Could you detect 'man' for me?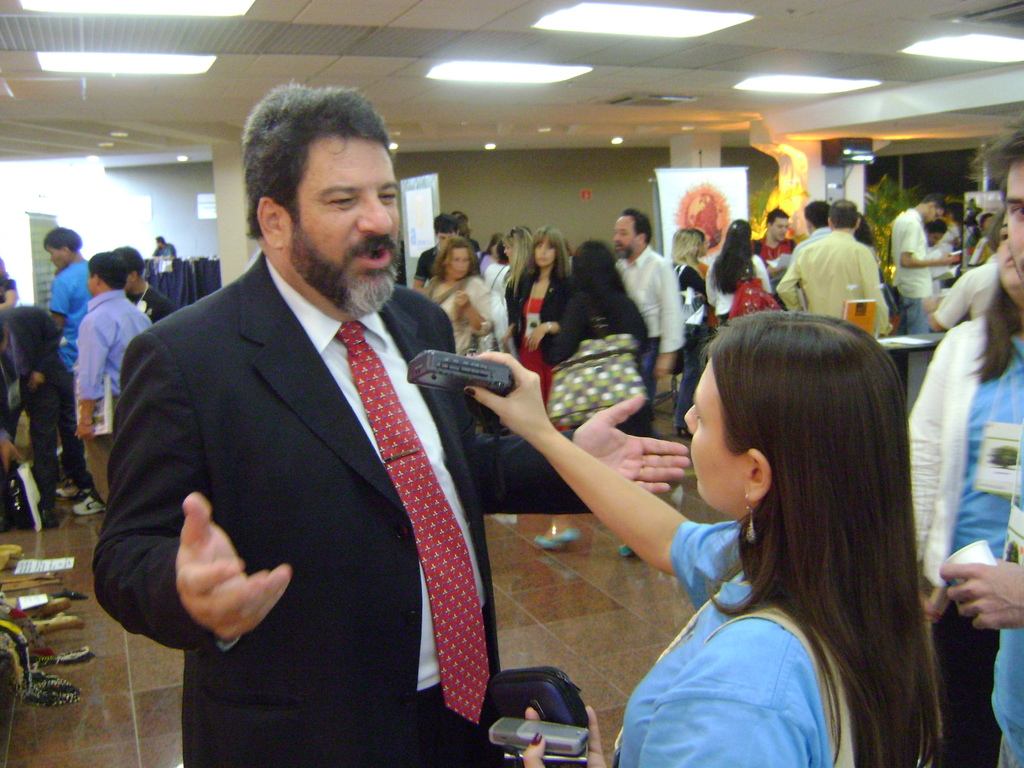
Detection result: (left=612, top=208, right=676, bottom=437).
